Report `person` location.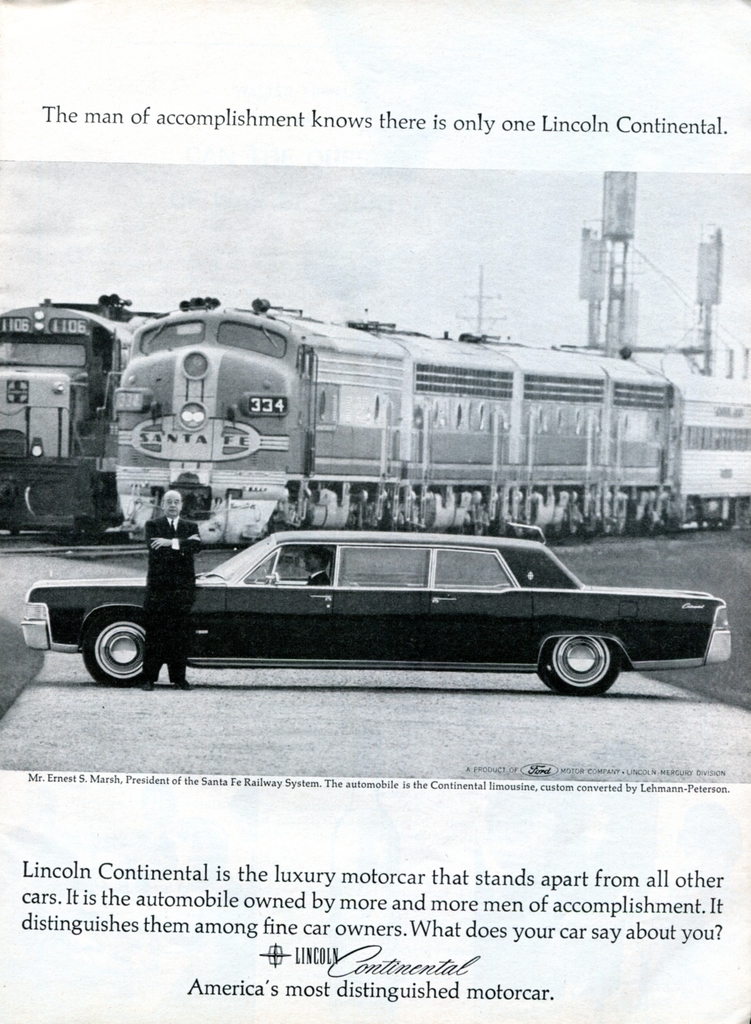
Report: left=144, top=487, right=209, bottom=691.
